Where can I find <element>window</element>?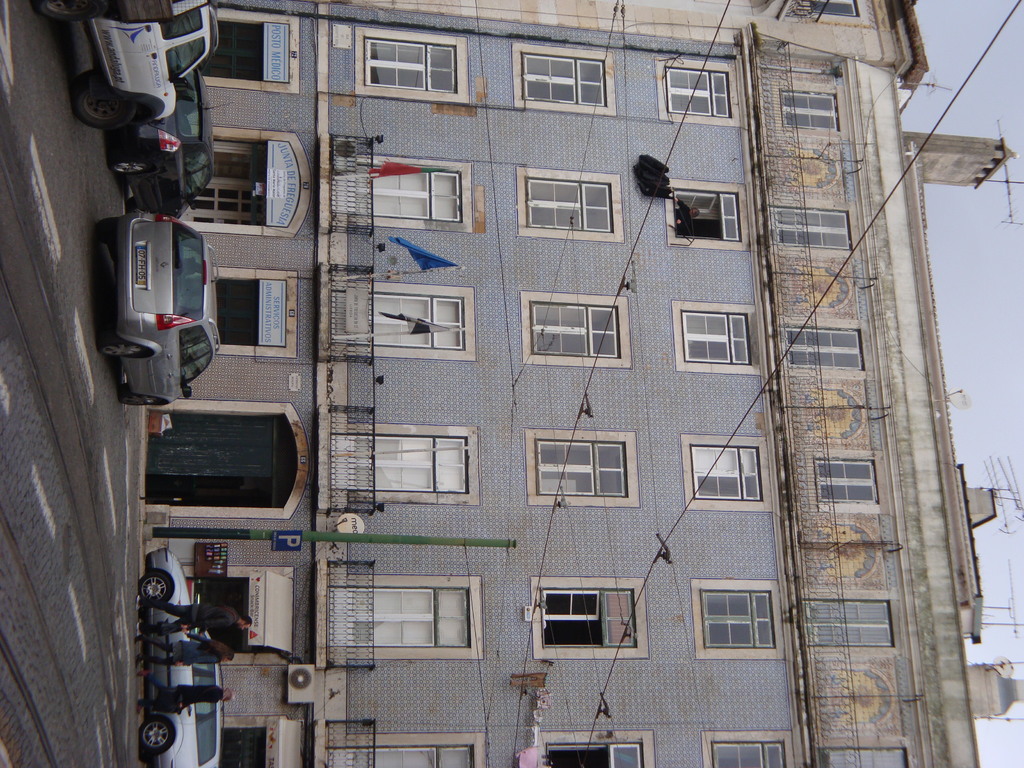
You can find it at rect(783, 321, 865, 367).
